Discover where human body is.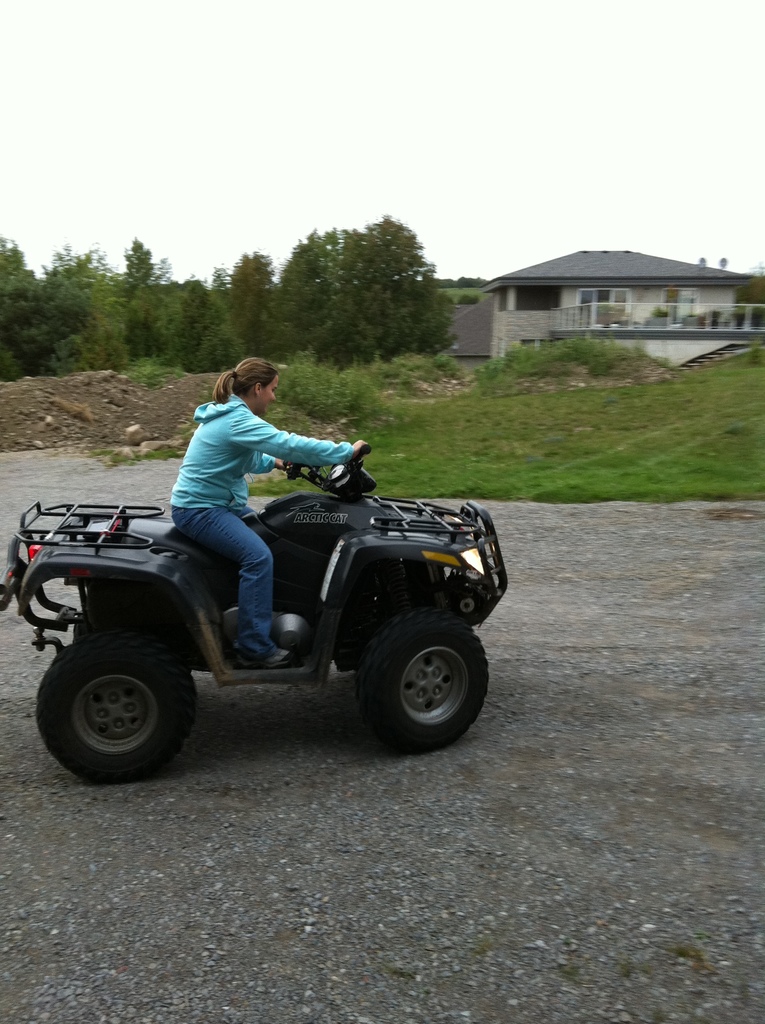
Discovered at <box>165,352,365,664</box>.
